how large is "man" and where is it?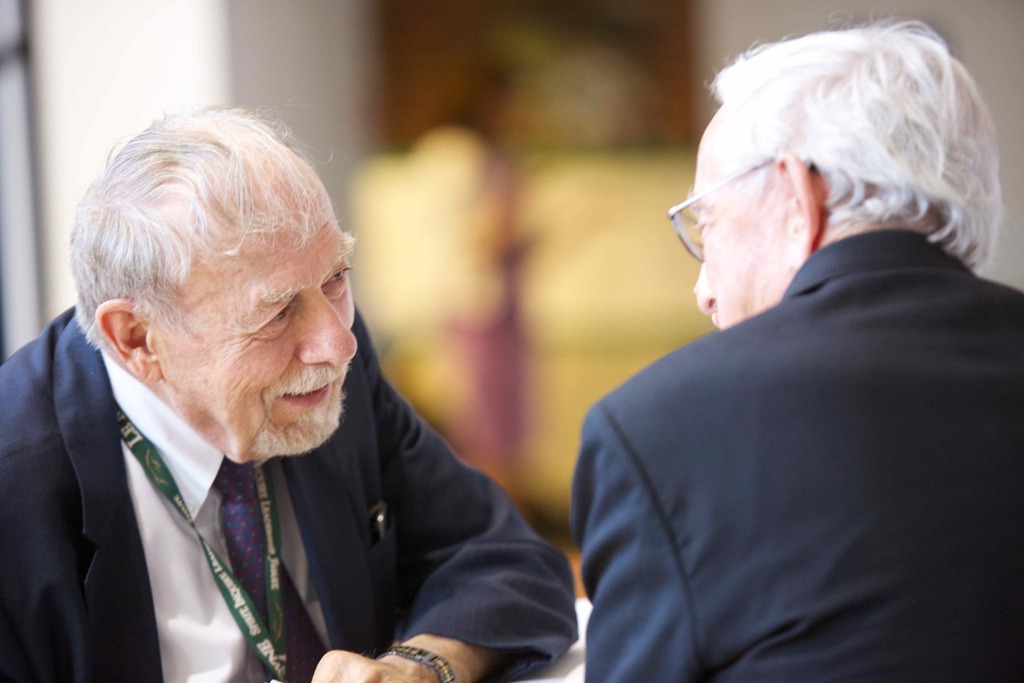
Bounding box: 572, 4, 1023, 682.
